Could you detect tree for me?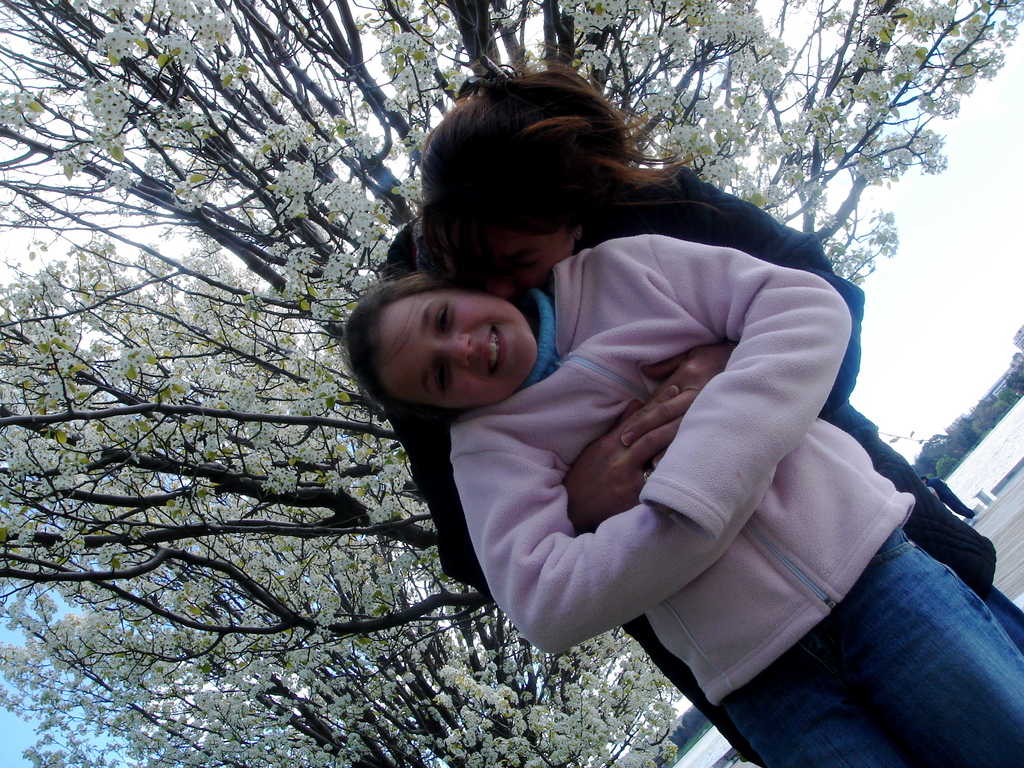
Detection result: {"left": 0, "top": 450, "right": 685, "bottom": 767}.
